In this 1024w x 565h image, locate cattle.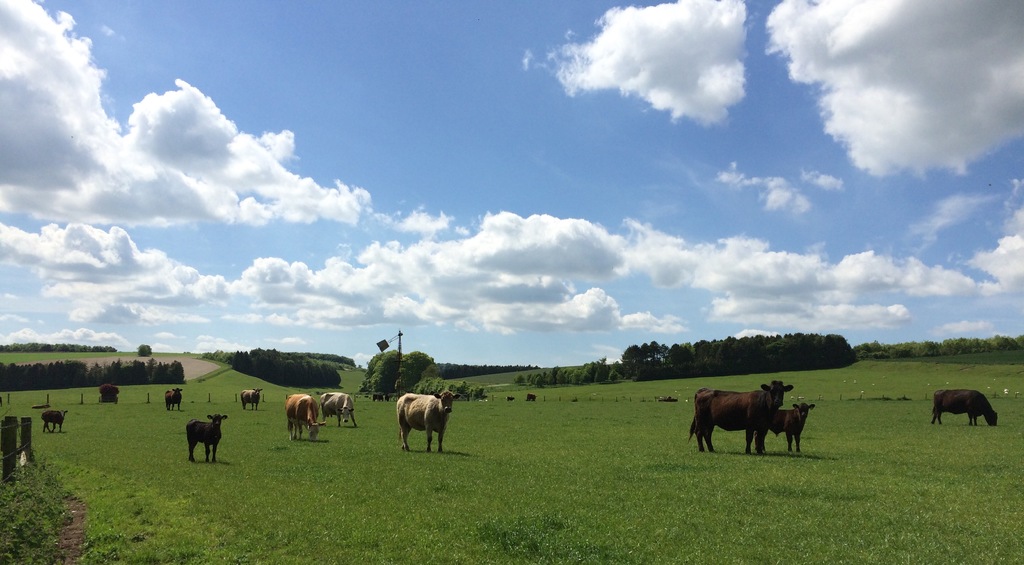
Bounding box: [40, 409, 66, 434].
